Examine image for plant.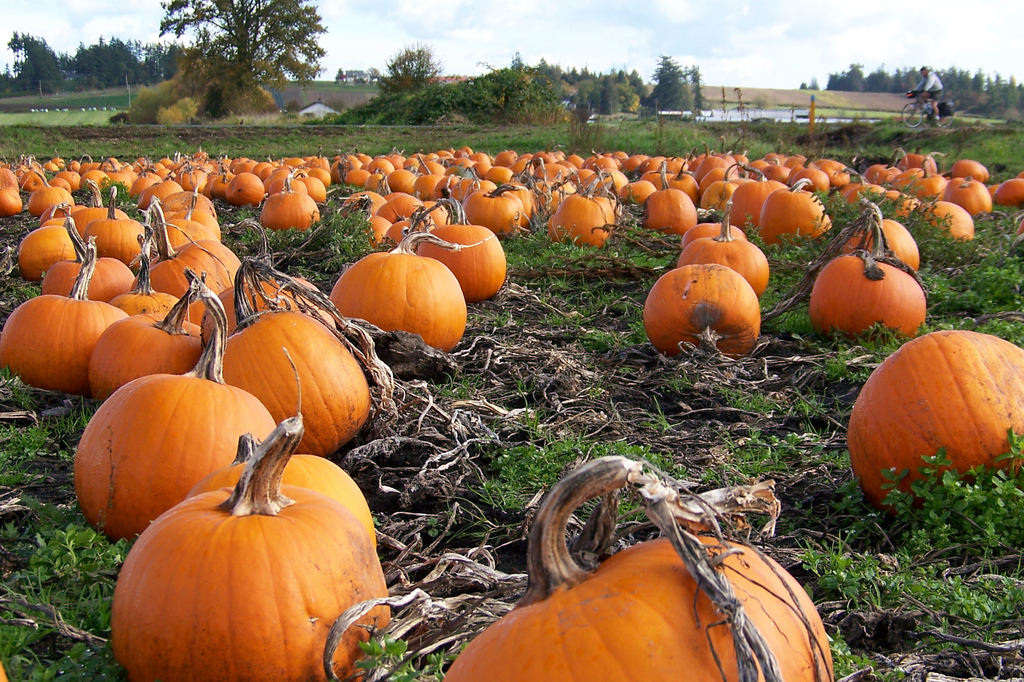
Examination result: rect(435, 370, 480, 400).
